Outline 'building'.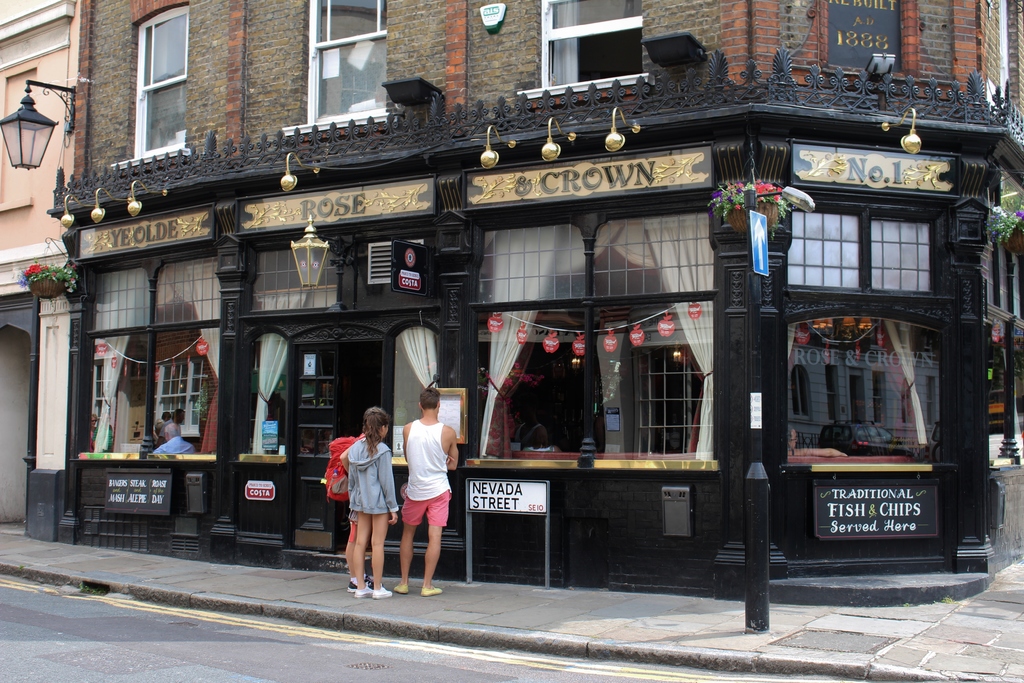
Outline: x1=0, y1=0, x2=88, y2=529.
